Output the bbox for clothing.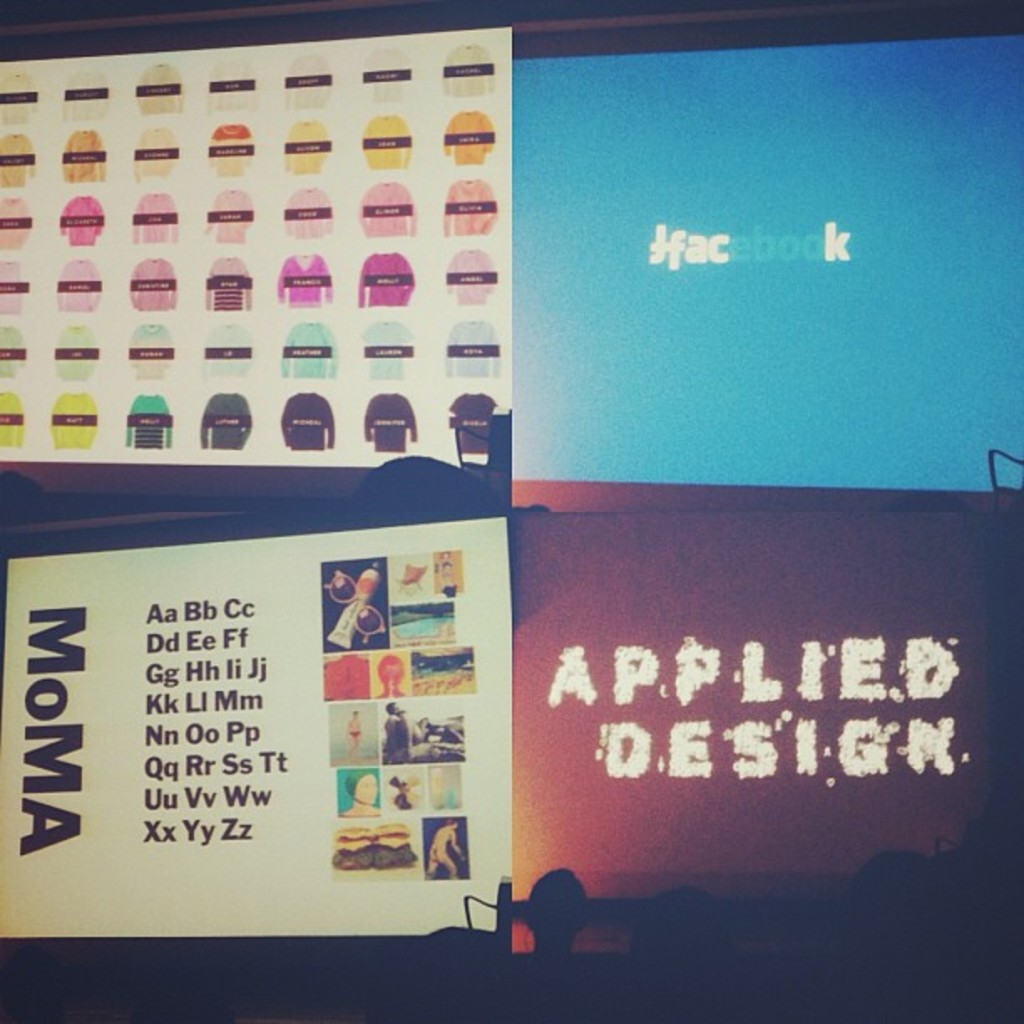
BBox(54, 256, 102, 310).
